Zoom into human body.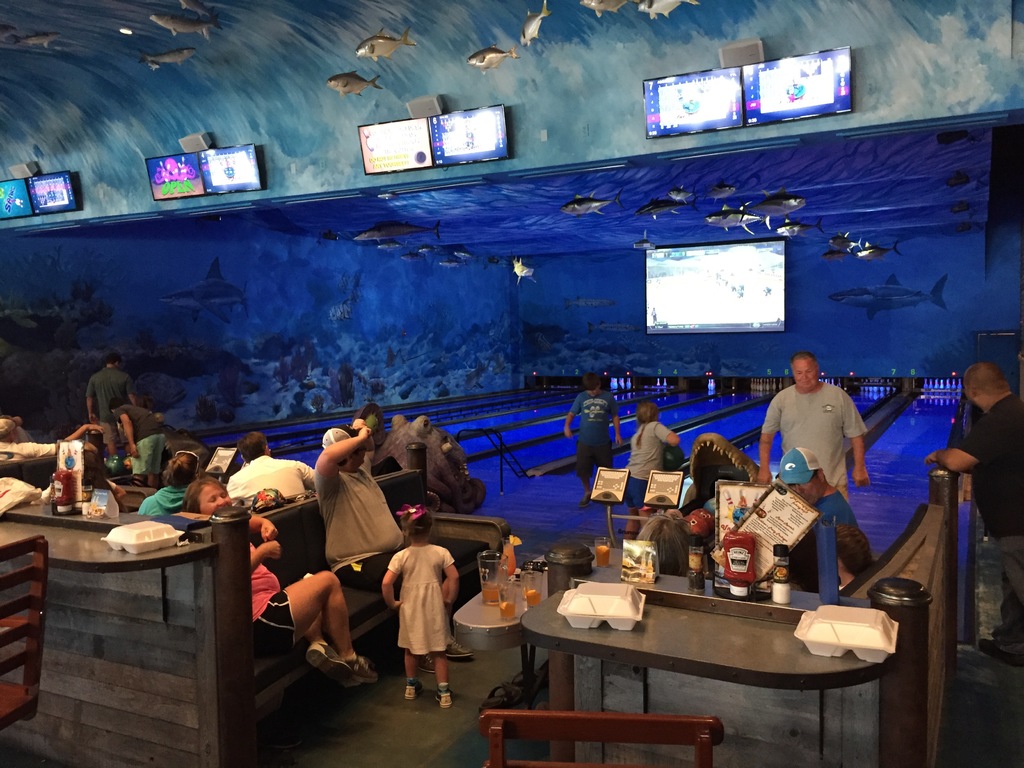
Zoom target: 172,479,378,694.
